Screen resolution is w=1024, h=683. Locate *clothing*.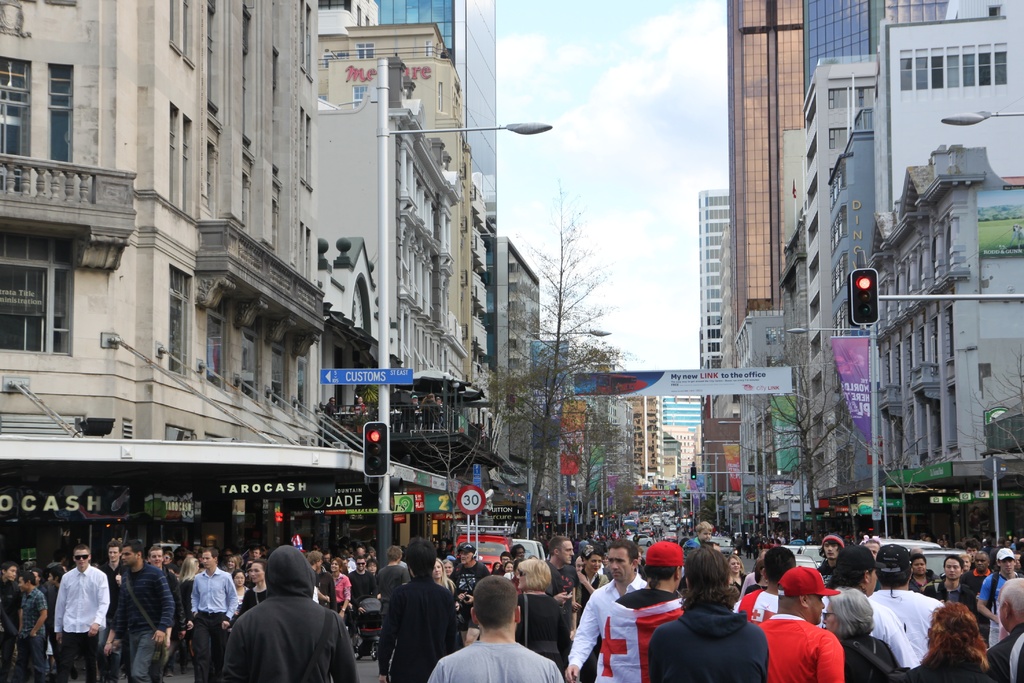
{"x1": 349, "y1": 572, "x2": 369, "y2": 602}.
